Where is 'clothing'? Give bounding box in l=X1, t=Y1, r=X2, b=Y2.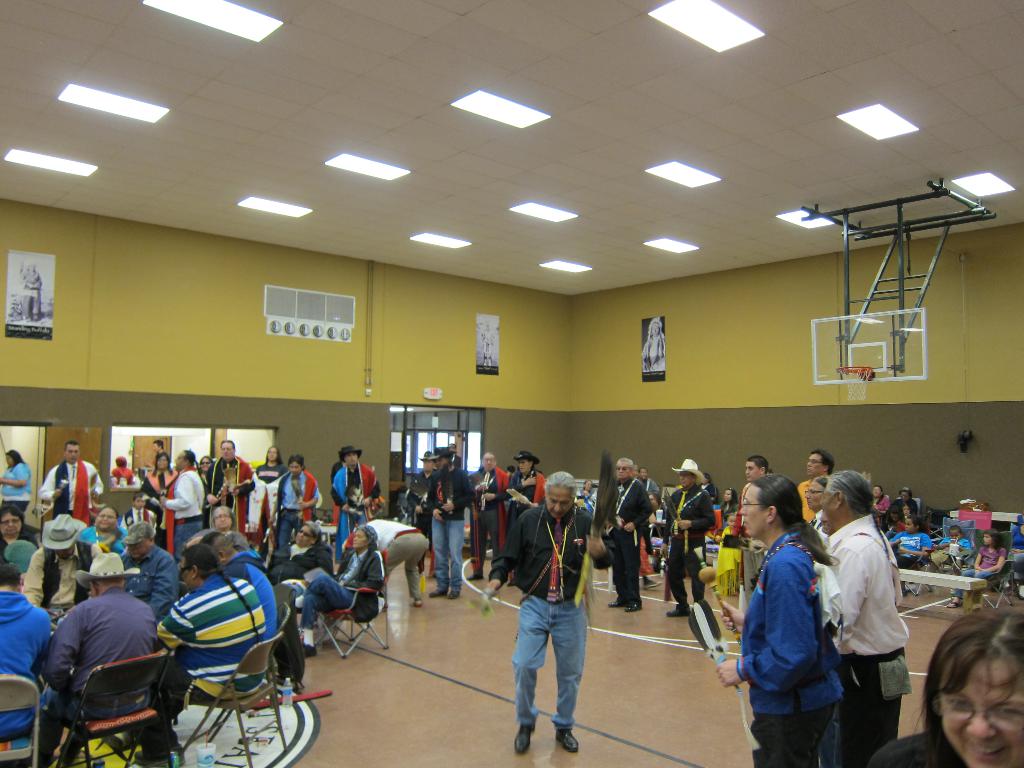
l=35, t=454, r=99, b=521.
